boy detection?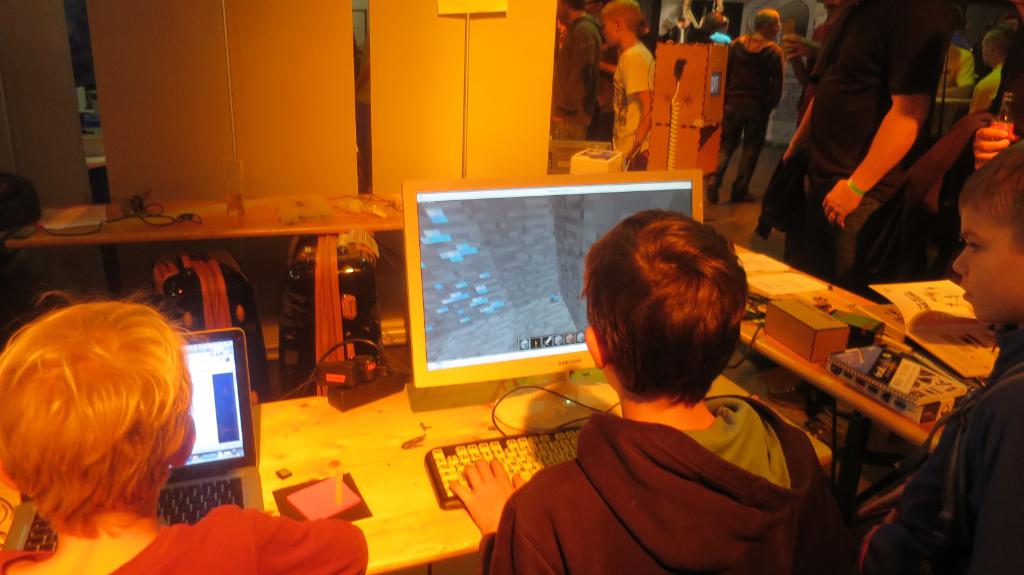
pyautogui.locateOnScreen(600, 2, 655, 170)
